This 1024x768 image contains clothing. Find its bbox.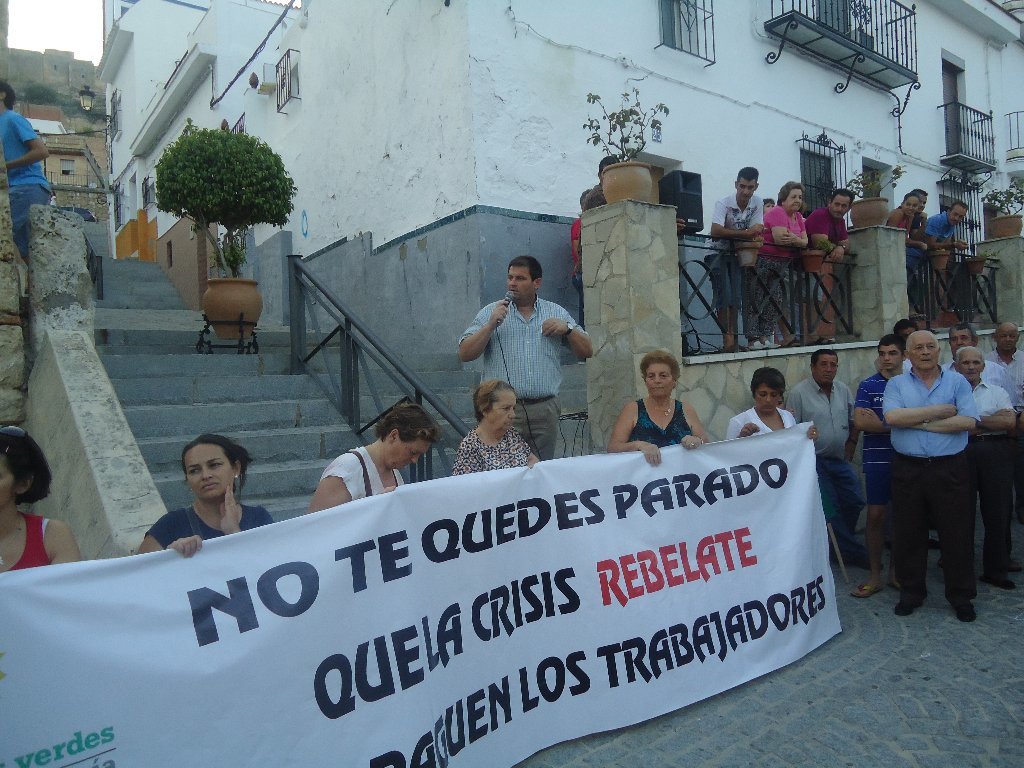
left=445, top=427, right=534, bottom=478.
